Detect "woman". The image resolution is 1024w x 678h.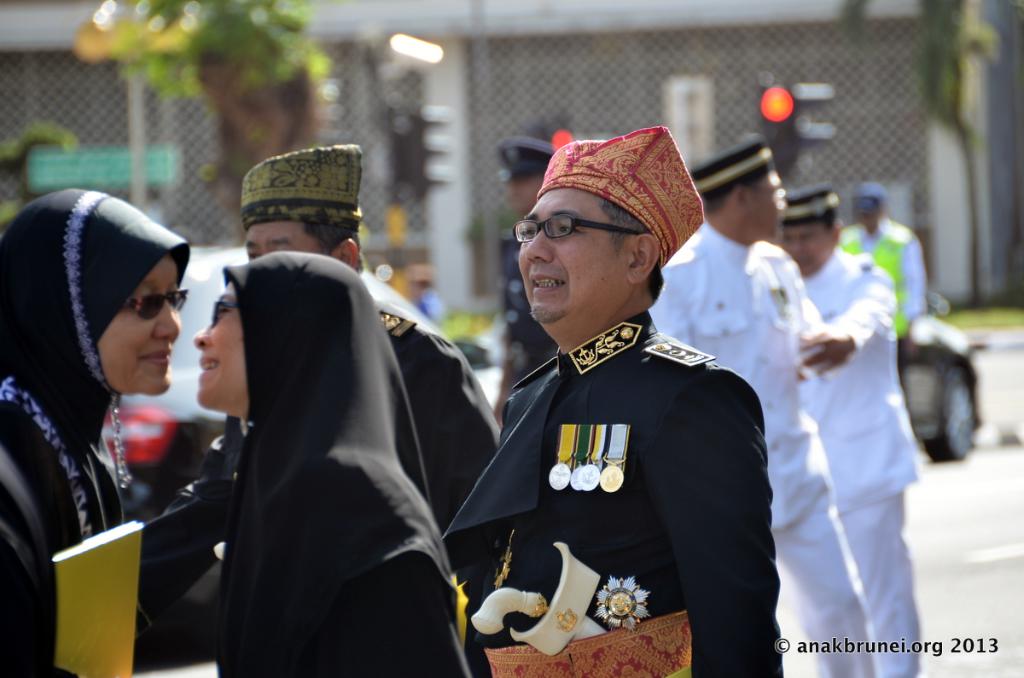
locate(195, 249, 475, 677).
